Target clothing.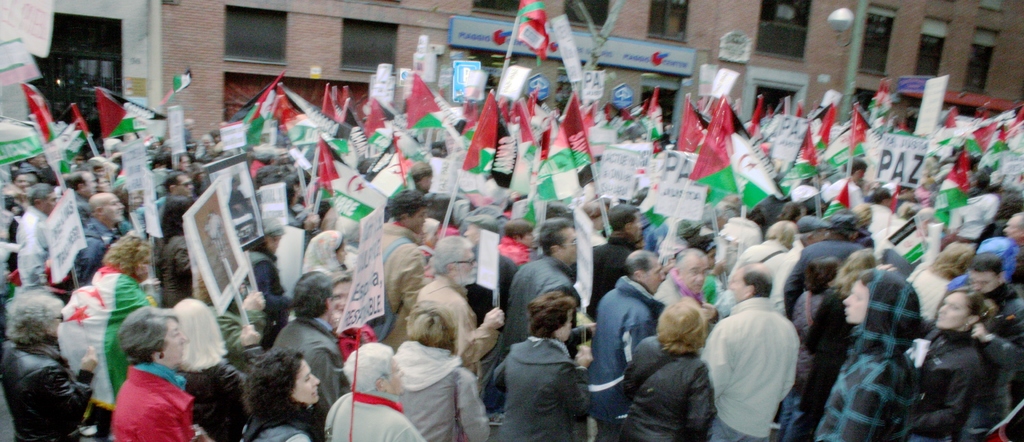
Target region: {"x1": 52, "y1": 270, "x2": 74, "y2": 305}.
